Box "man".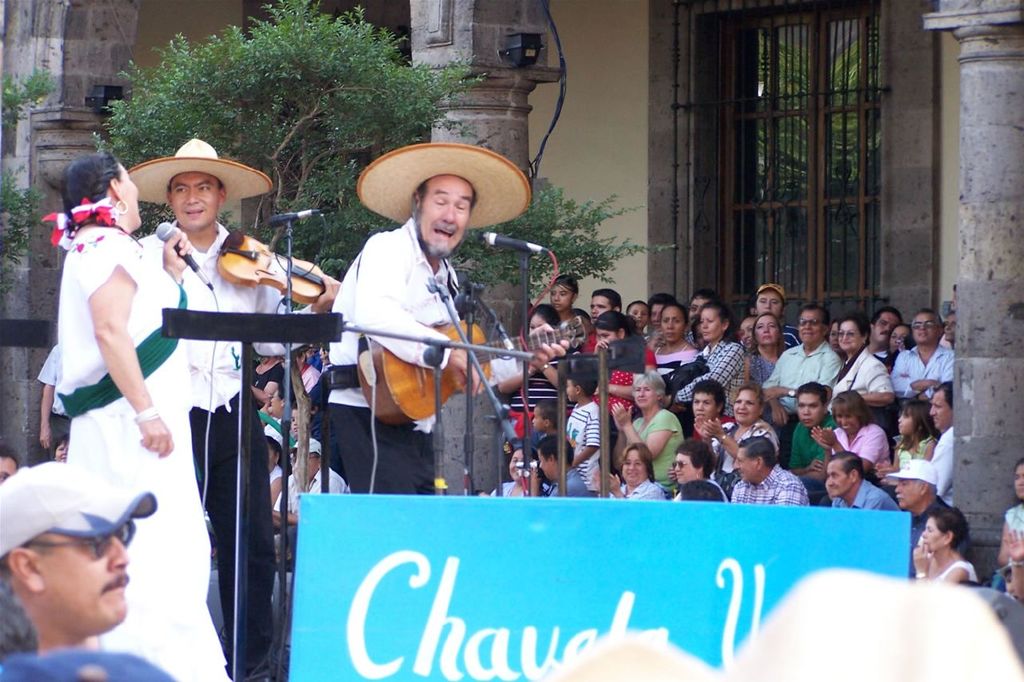
box=[42, 343, 70, 451].
